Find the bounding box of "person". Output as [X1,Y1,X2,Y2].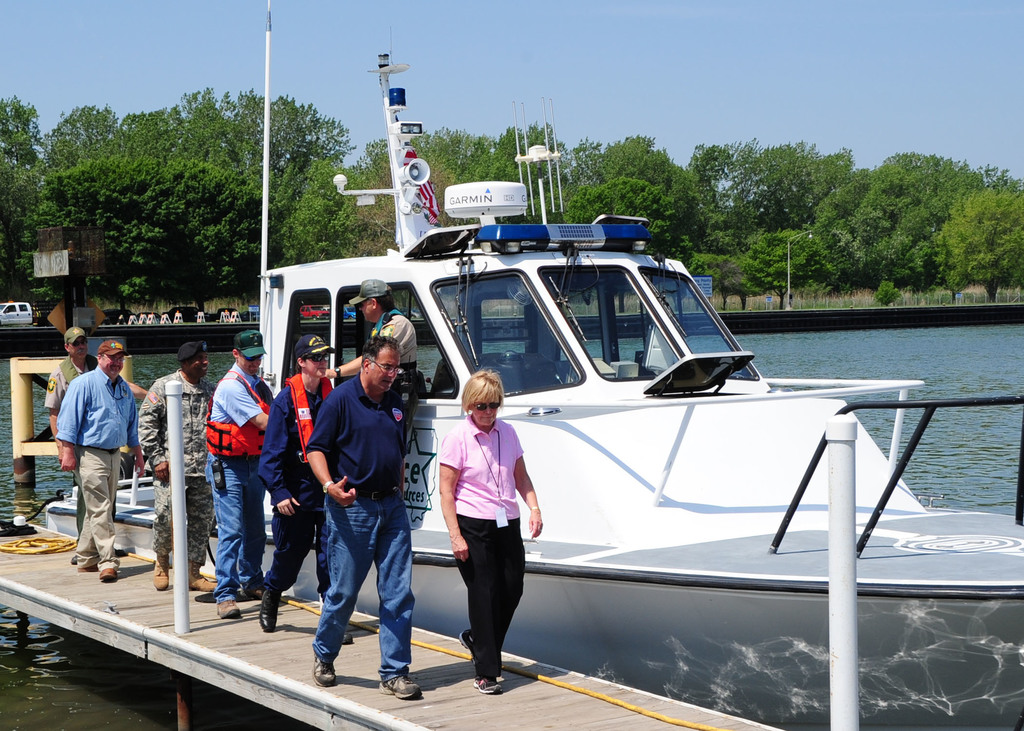
[266,358,367,613].
